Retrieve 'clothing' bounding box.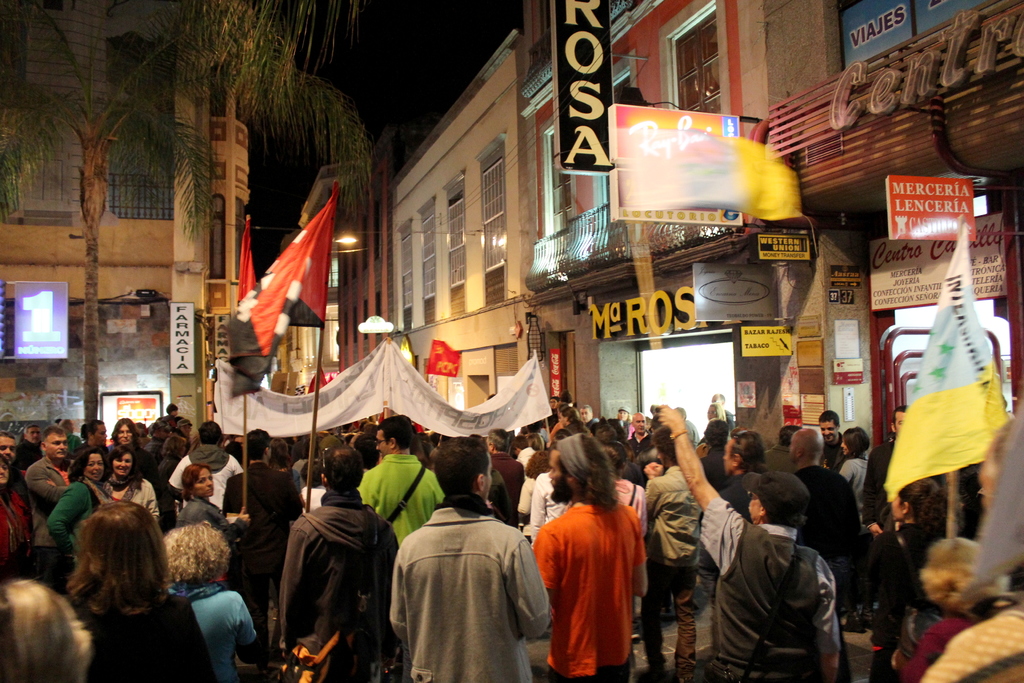
Bounding box: (left=841, top=454, right=871, bottom=491).
